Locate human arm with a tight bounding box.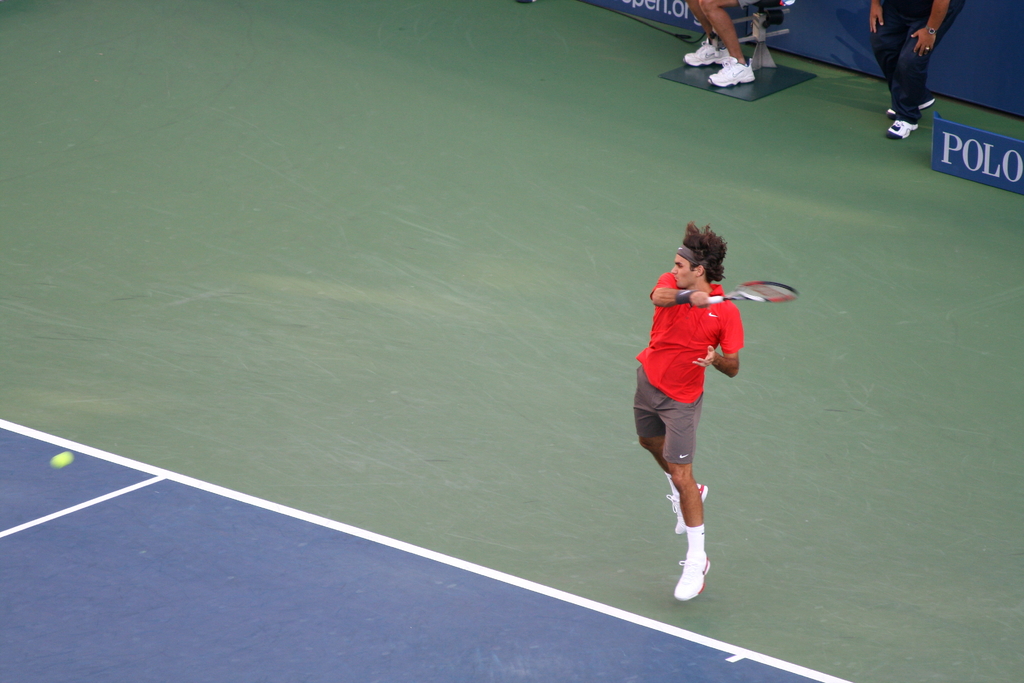
{"x1": 692, "y1": 302, "x2": 744, "y2": 372}.
